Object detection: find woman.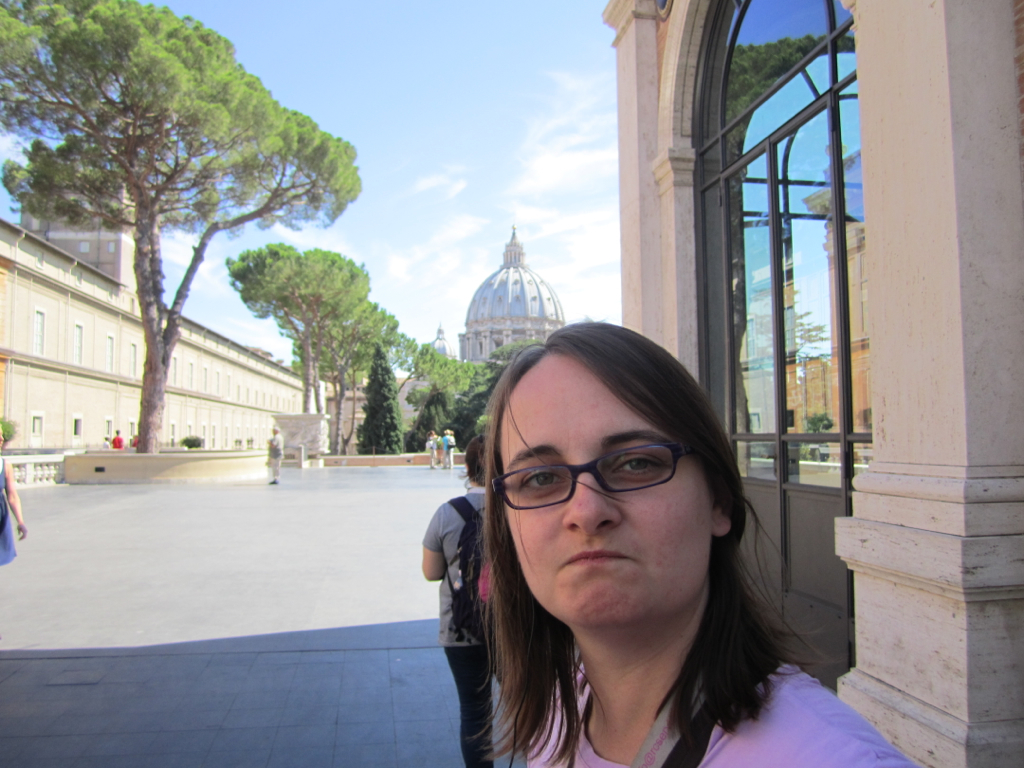
(387, 305, 861, 767).
